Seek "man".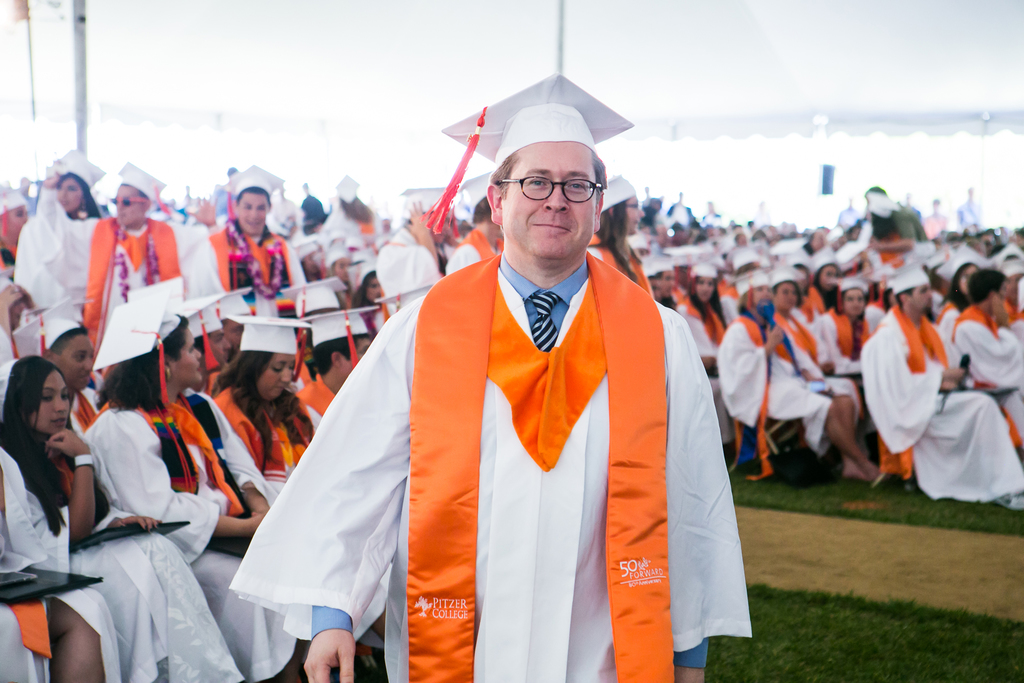
box=[196, 164, 308, 315].
